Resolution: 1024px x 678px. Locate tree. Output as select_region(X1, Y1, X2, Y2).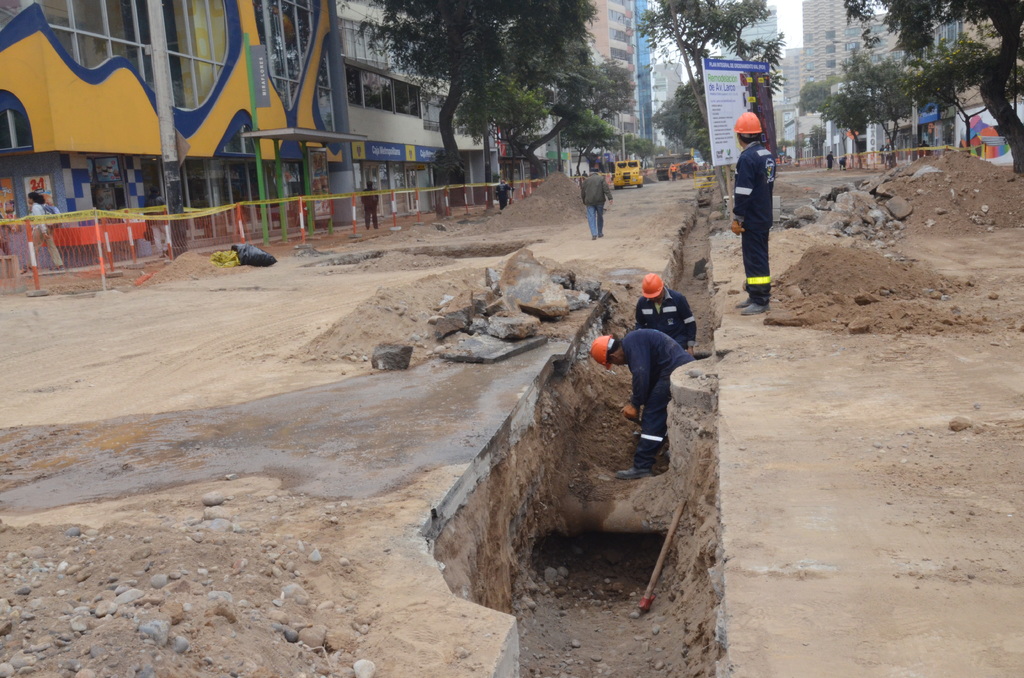
select_region(911, 48, 1023, 163).
